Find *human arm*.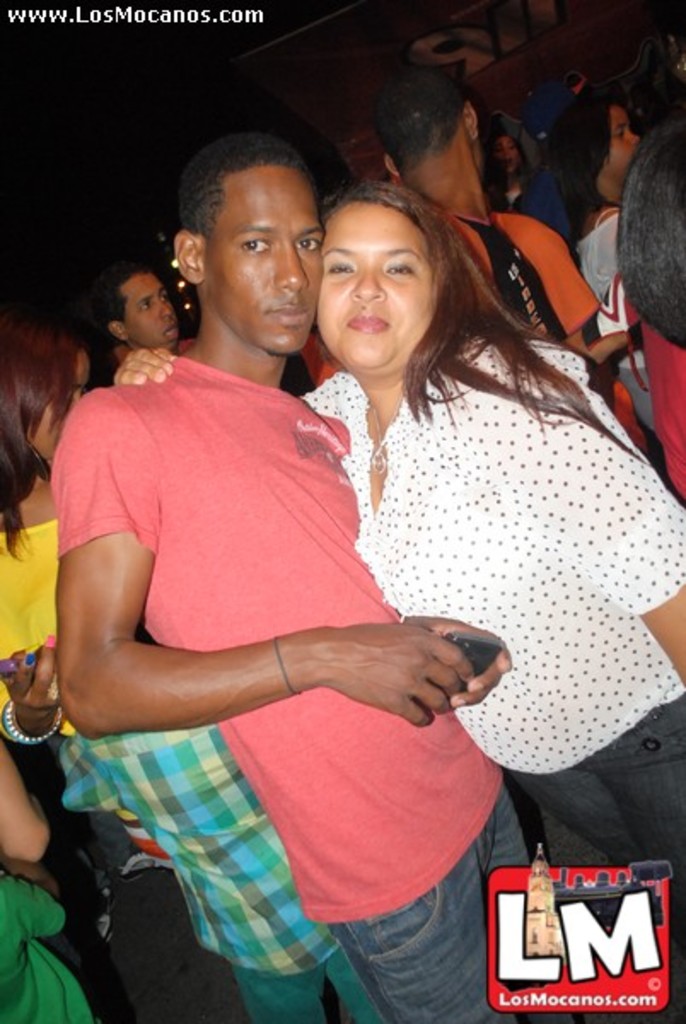
l=32, t=532, r=485, b=754.
